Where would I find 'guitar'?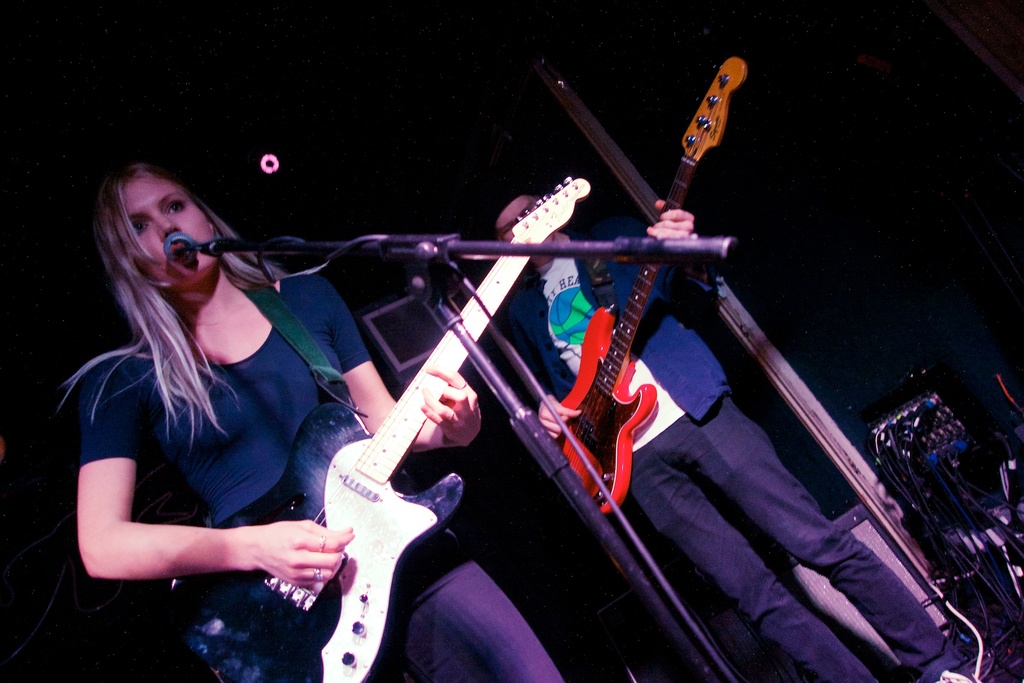
At (548, 55, 750, 514).
